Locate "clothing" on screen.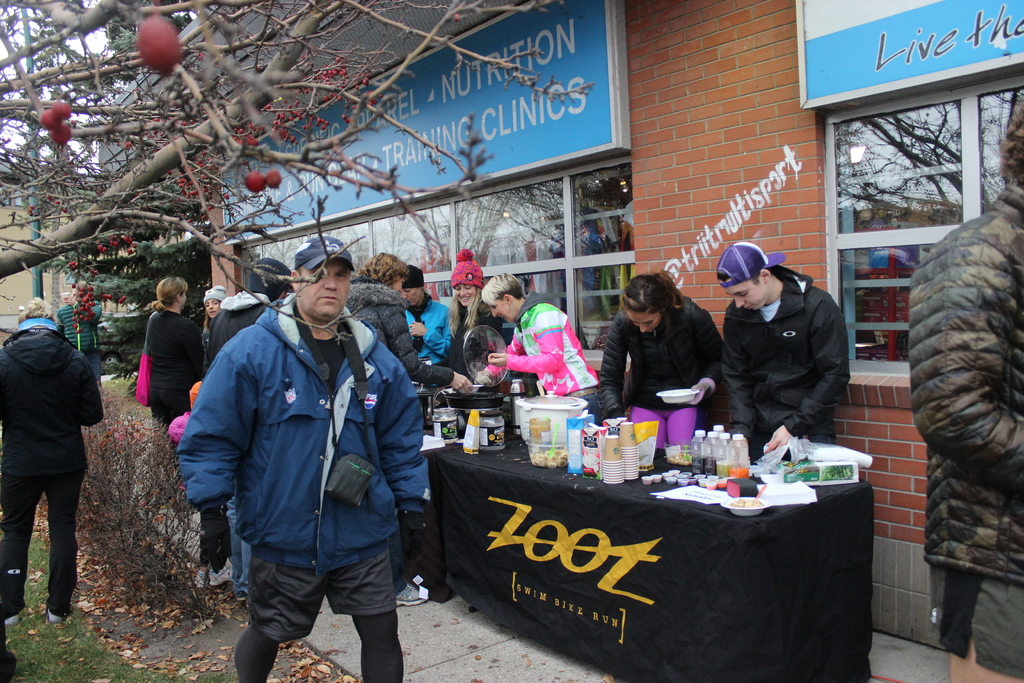
On screen at (909, 183, 1023, 680).
